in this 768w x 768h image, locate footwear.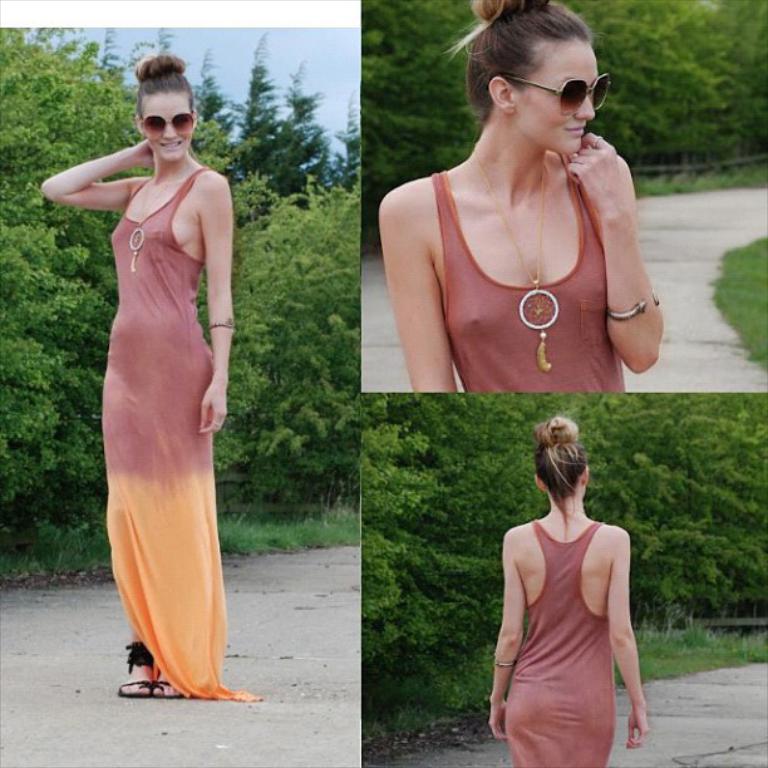
Bounding box: <box>117,634,157,698</box>.
